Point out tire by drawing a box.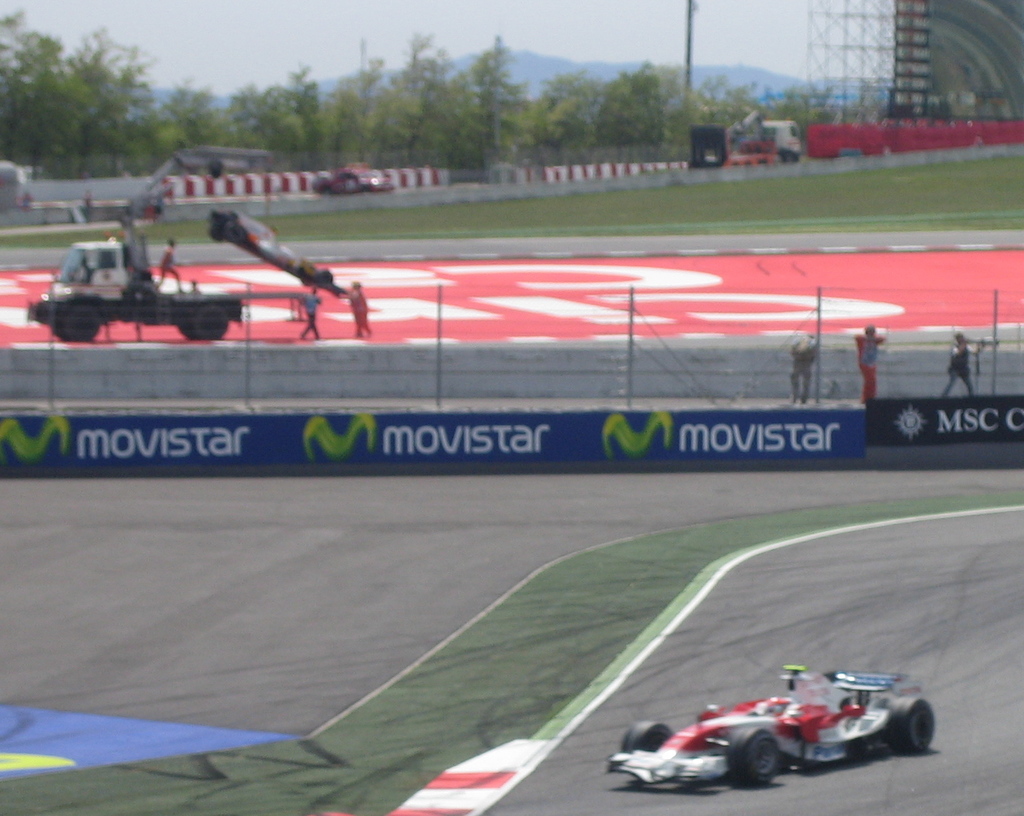
x1=879 y1=697 x2=935 y2=758.
